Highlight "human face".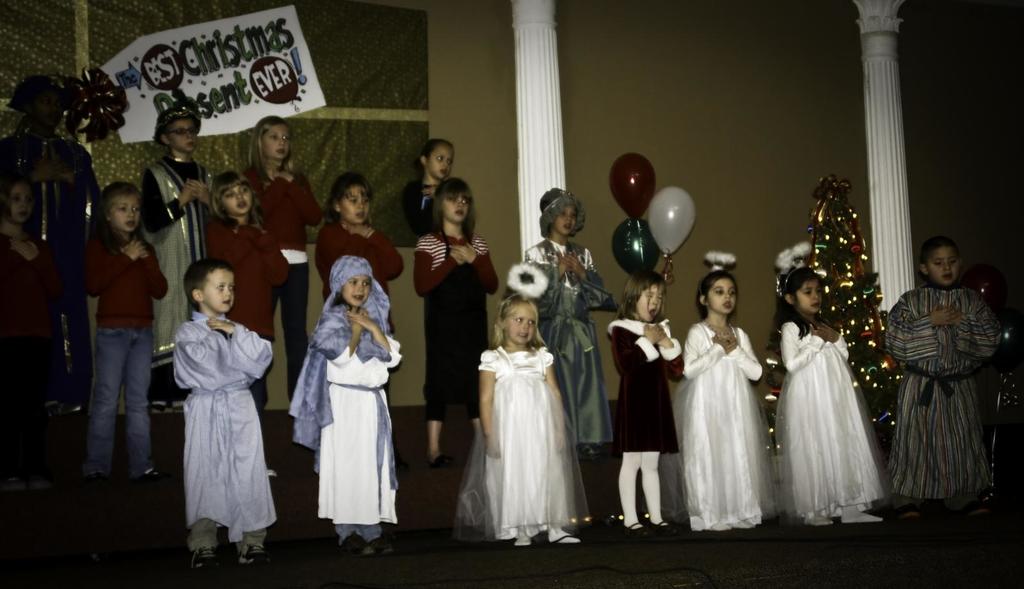
Highlighted region: l=258, t=119, r=294, b=162.
